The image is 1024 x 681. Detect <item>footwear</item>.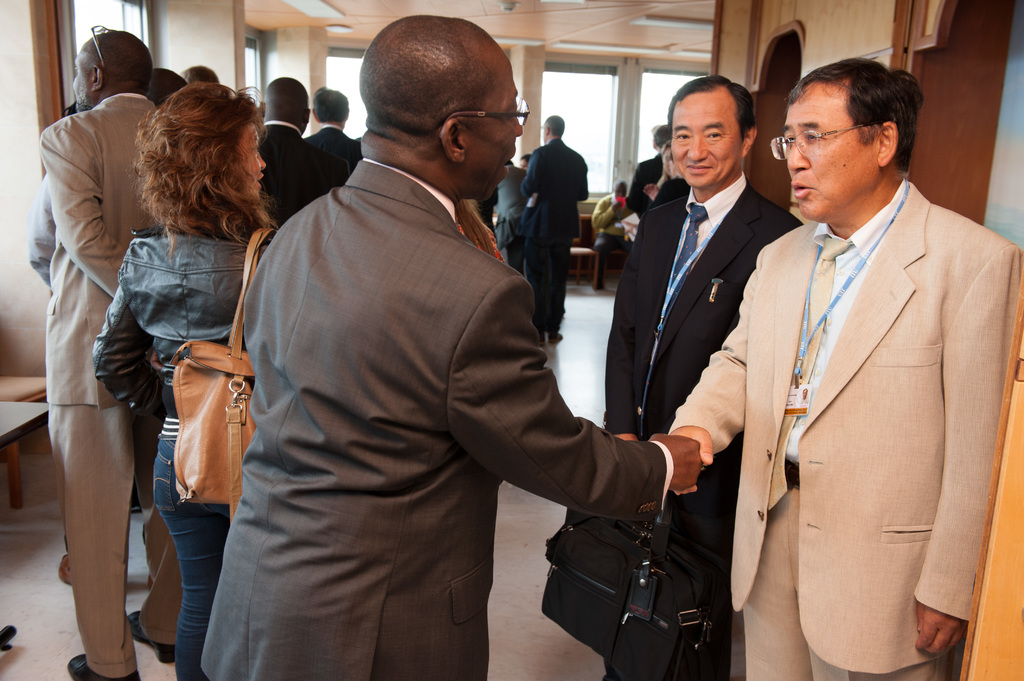
Detection: (x1=129, y1=613, x2=176, y2=664).
